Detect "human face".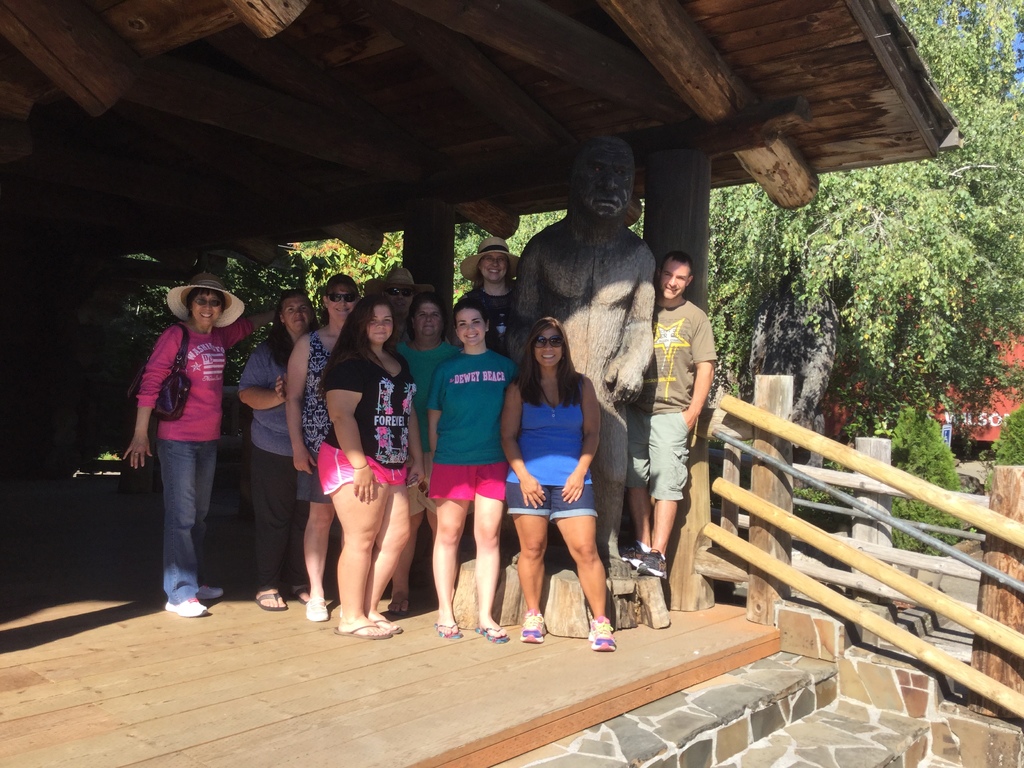
Detected at 580, 148, 636, 221.
